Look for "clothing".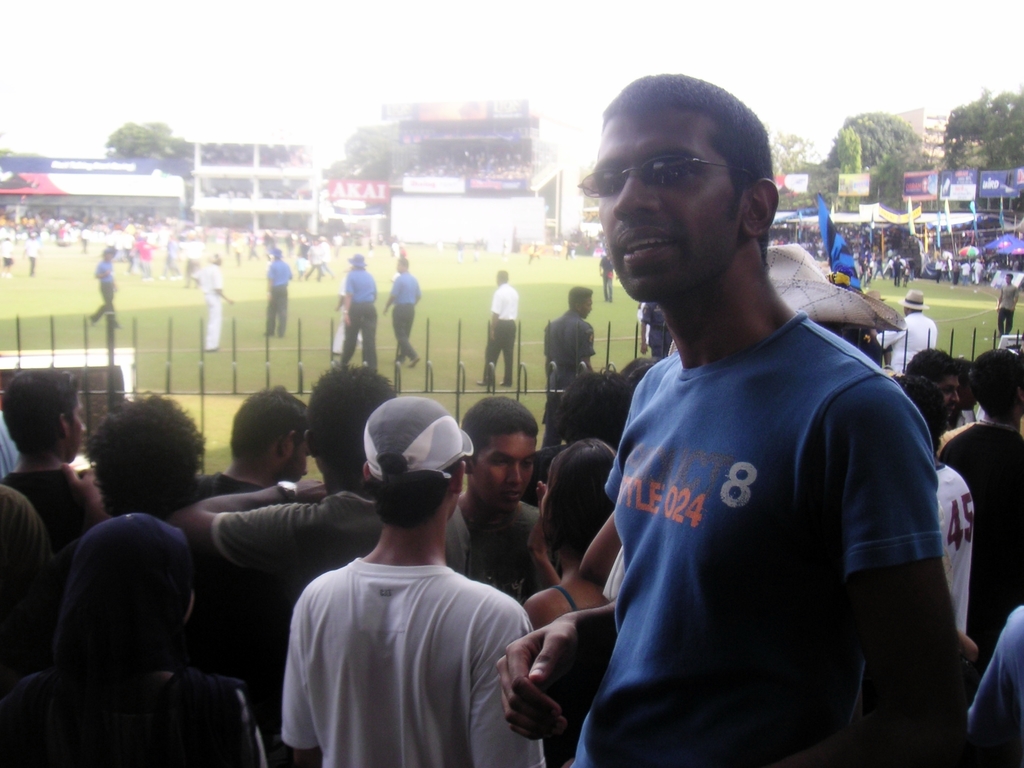
Found: rect(383, 265, 420, 372).
